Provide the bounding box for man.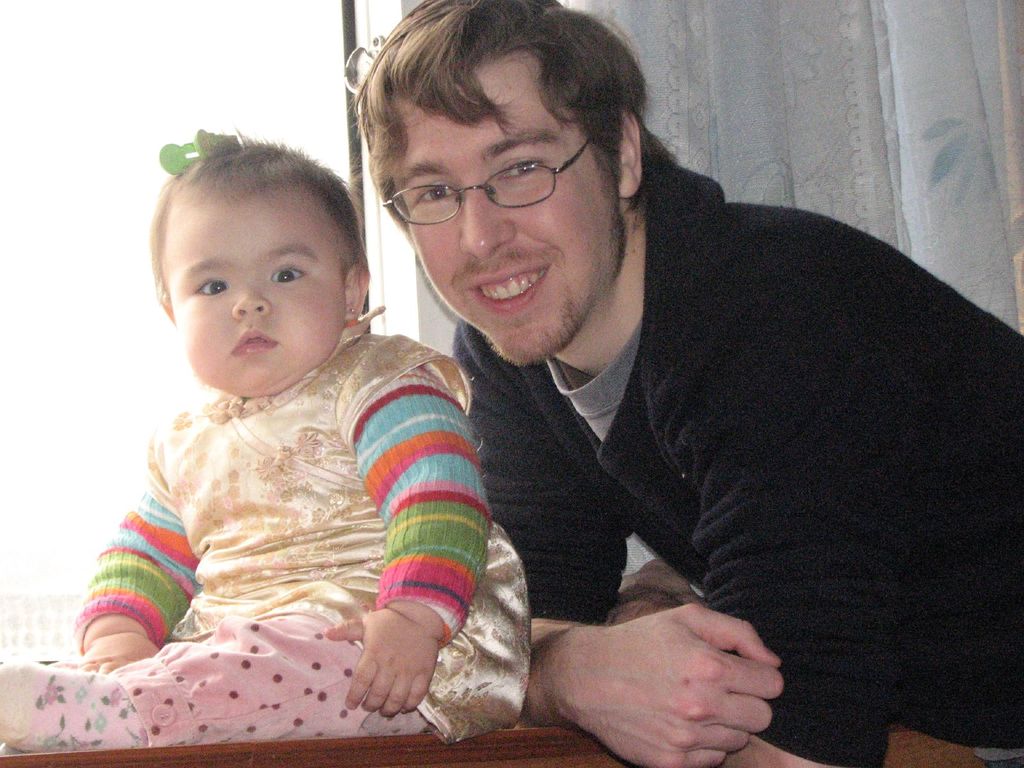
[x1=312, y1=17, x2=1007, y2=749].
